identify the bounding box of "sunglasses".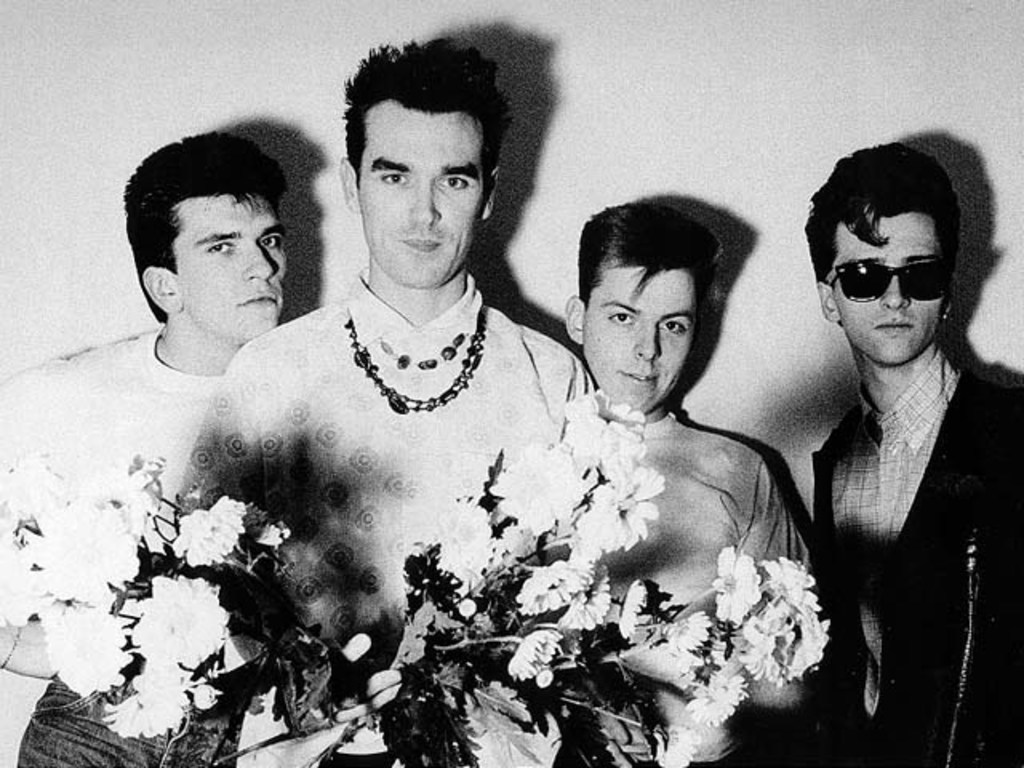
l=826, t=264, r=947, b=304.
